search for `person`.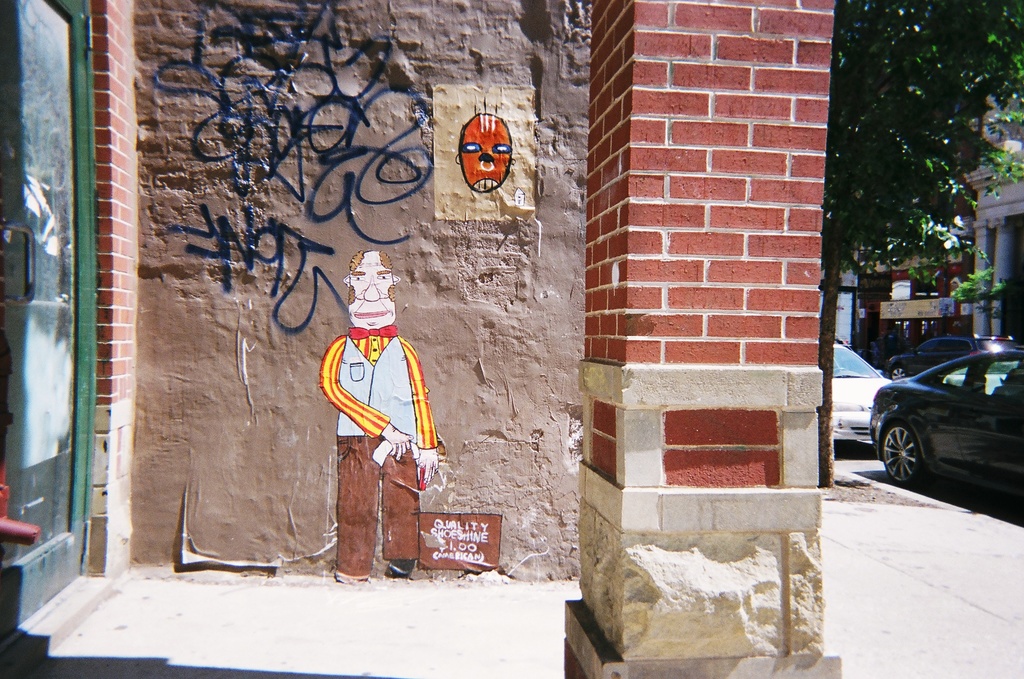
Found at 314 246 442 585.
